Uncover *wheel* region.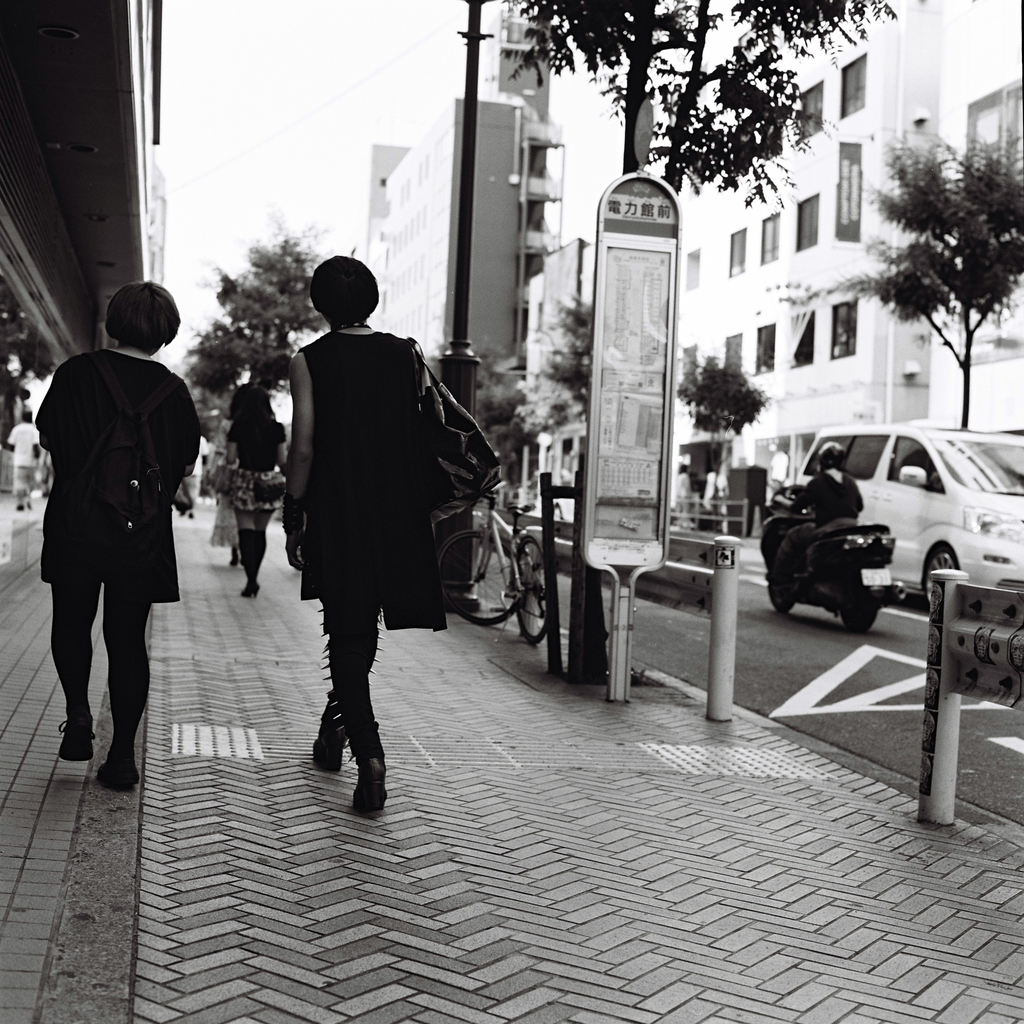
Uncovered: <bbox>923, 547, 961, 608</bbox>.
